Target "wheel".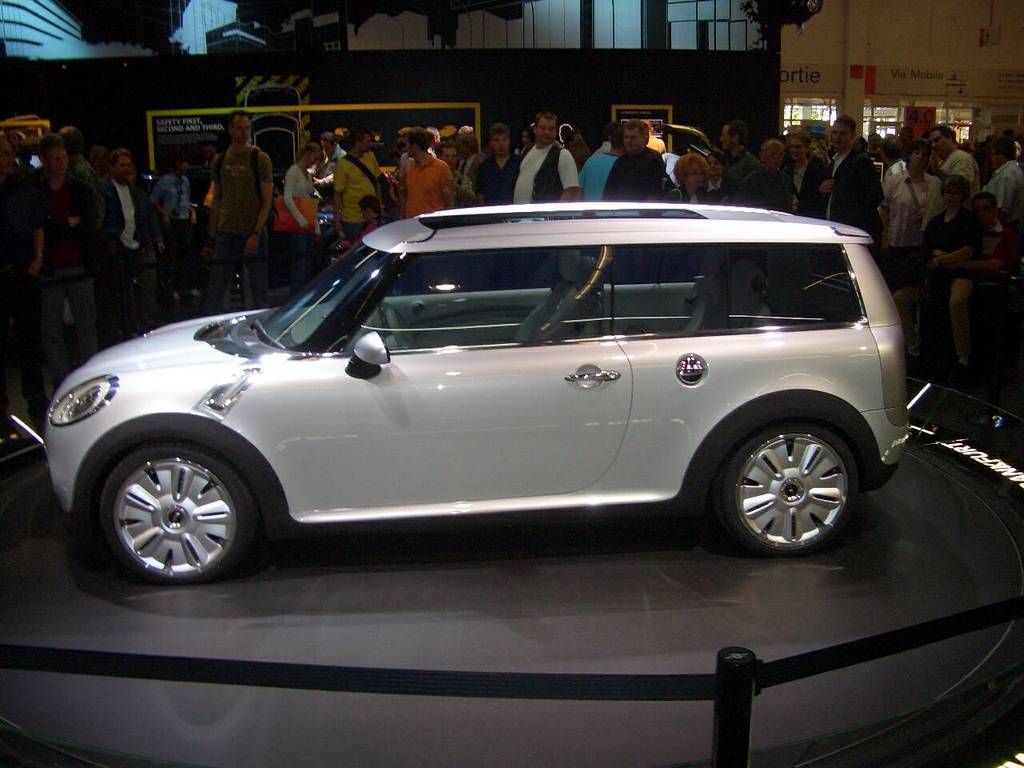
Target region: <bbox>74, 425, 266, 586</bbox>.
